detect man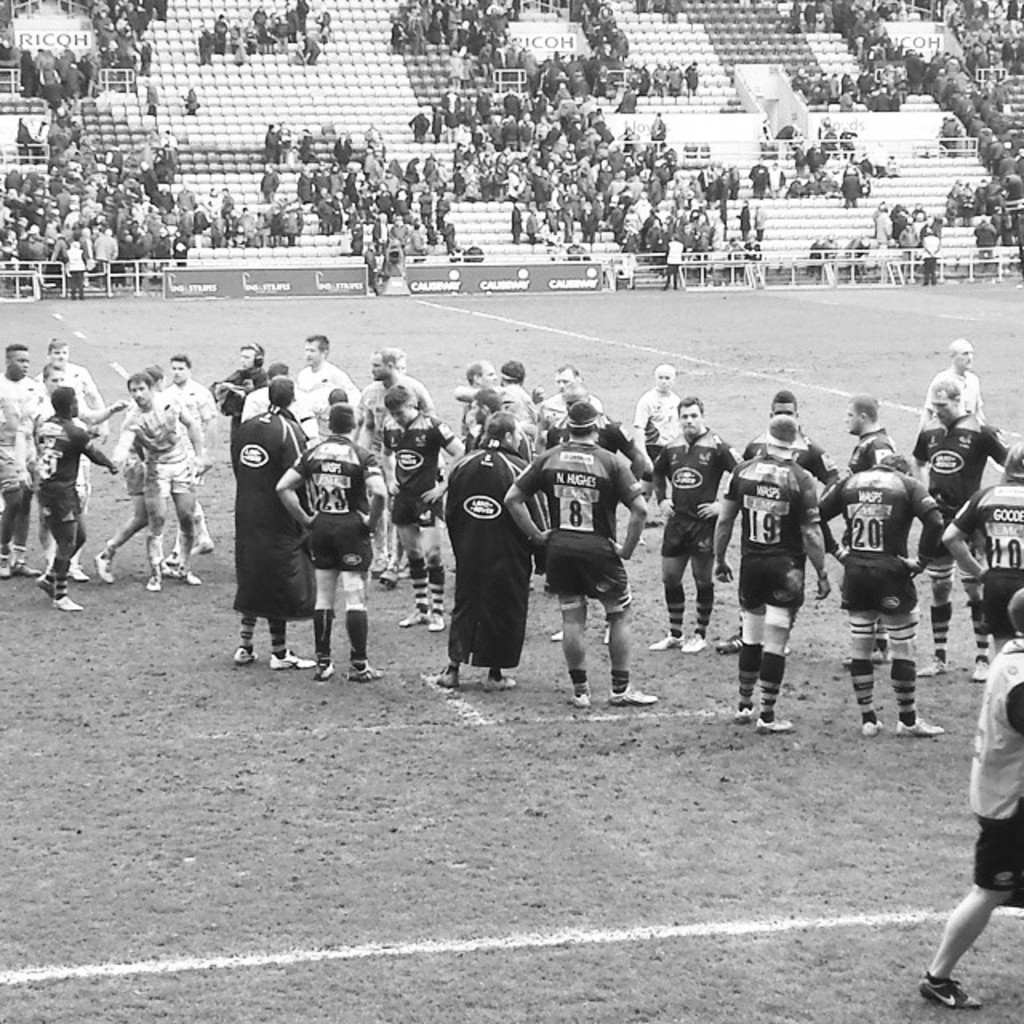
[712,414,832,739]
